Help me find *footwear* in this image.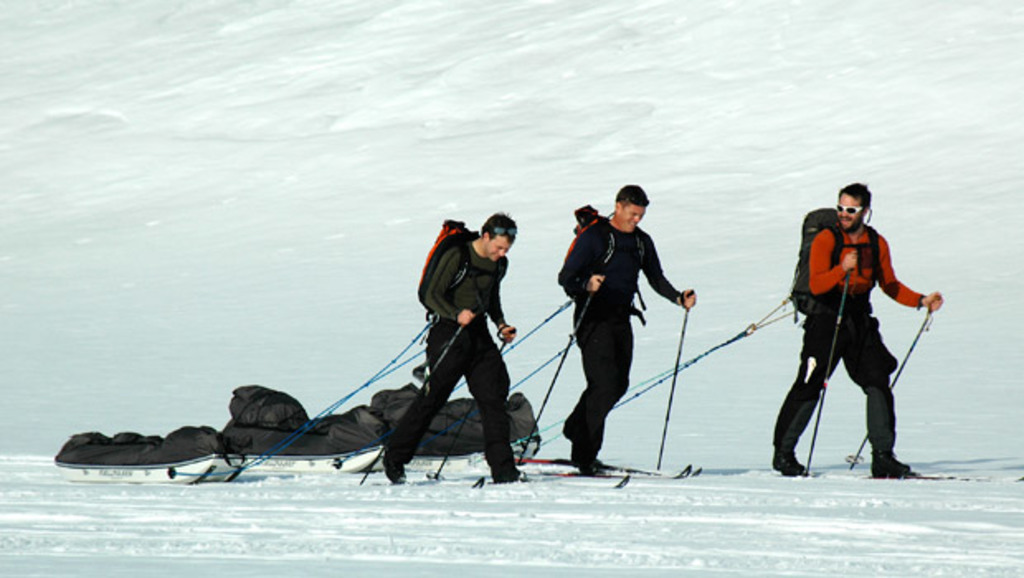
Found it: locate(763, 439, 809, 477).
